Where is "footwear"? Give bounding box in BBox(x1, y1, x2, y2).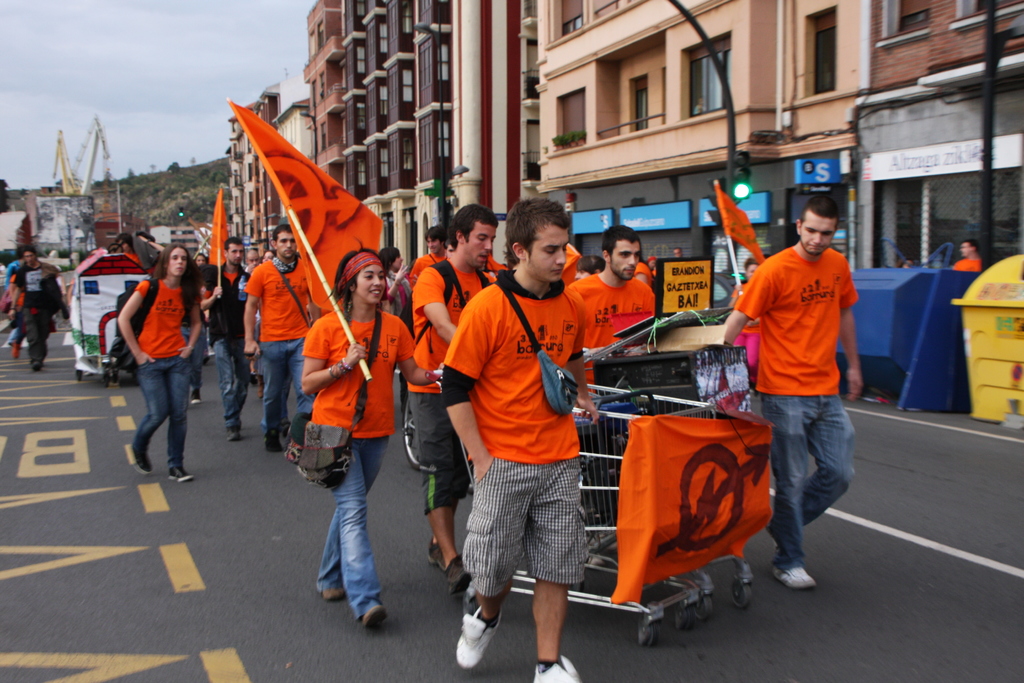
BBox(257, 384, 264, 399).
